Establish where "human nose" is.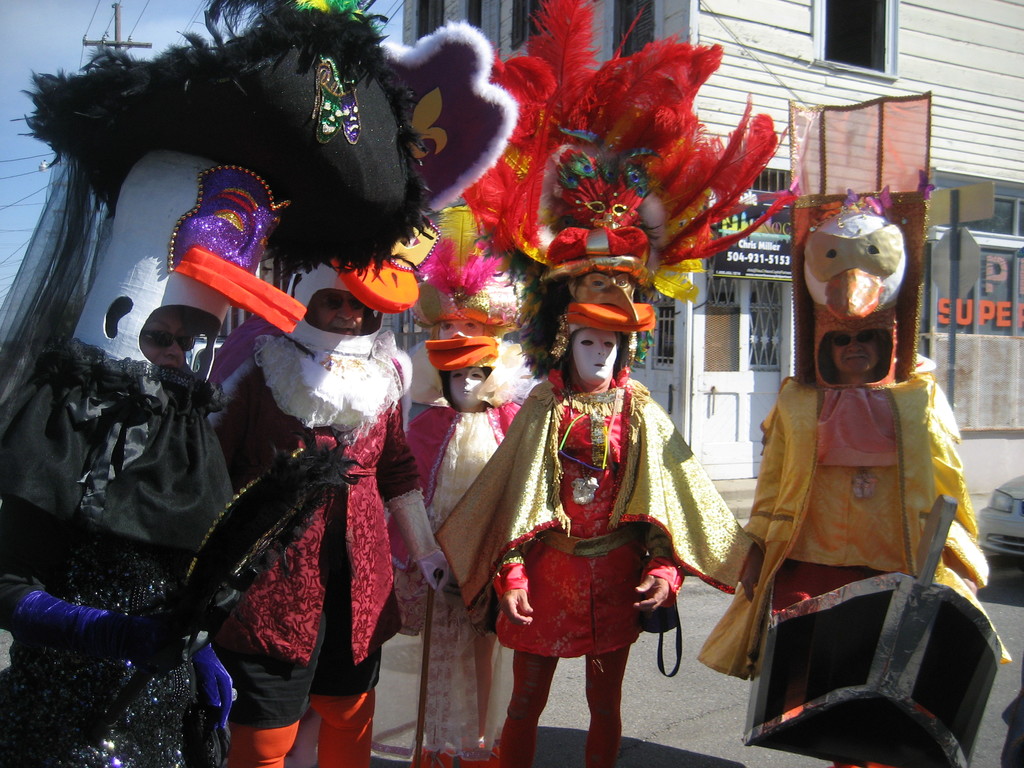
Established at (left=166, top=338, right=188, bottom=358).
